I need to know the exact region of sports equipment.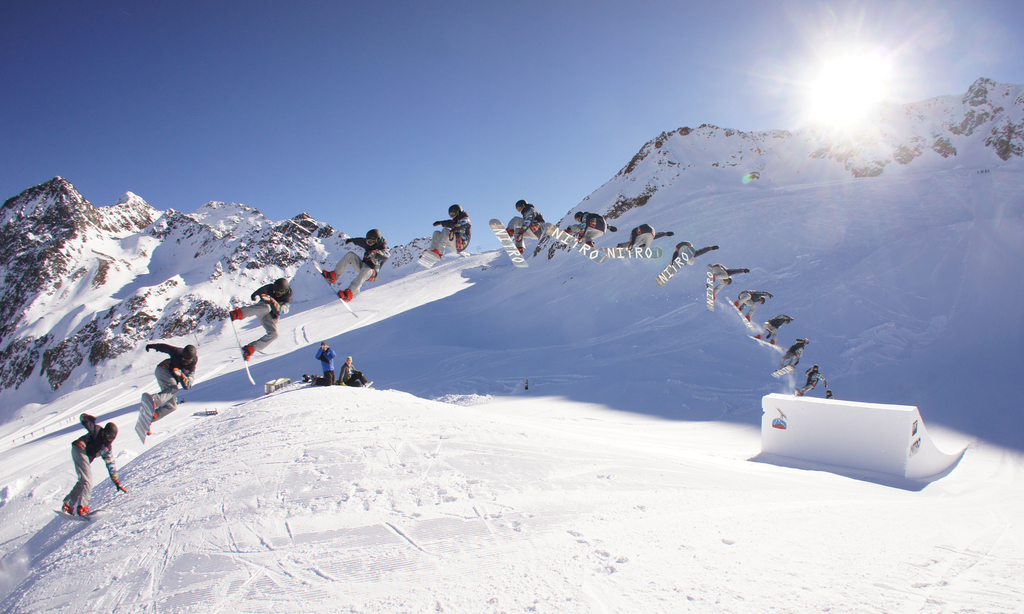
Region: bbox=[311, 259, 359, 319].
